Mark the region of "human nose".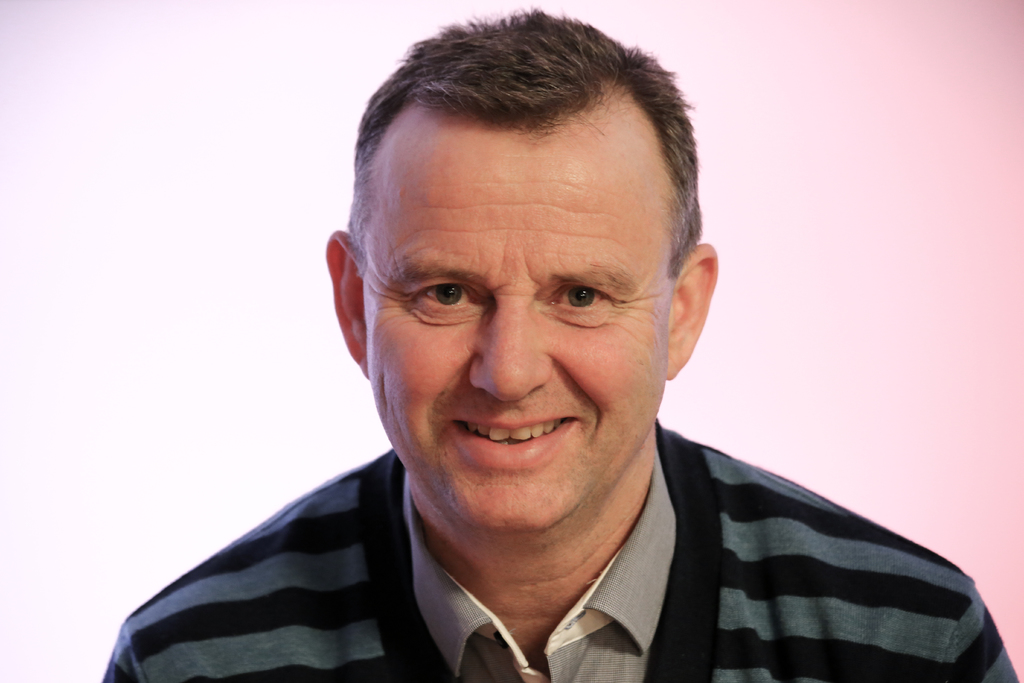
Region: detection(474, 297, 550, 402).
